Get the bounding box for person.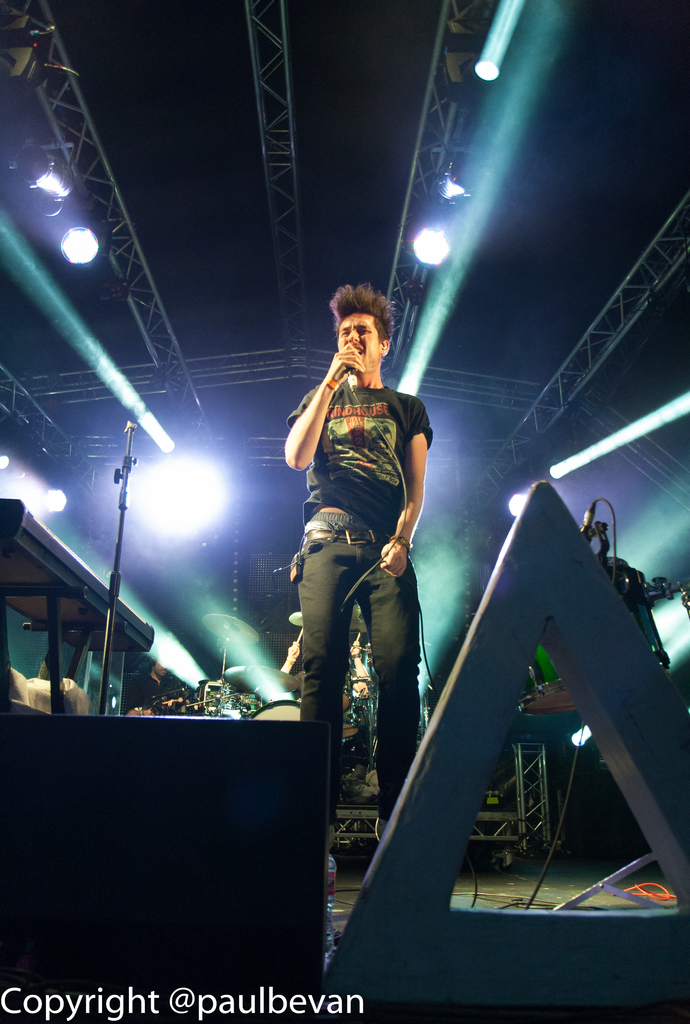
(273, 643, 367, 705).
